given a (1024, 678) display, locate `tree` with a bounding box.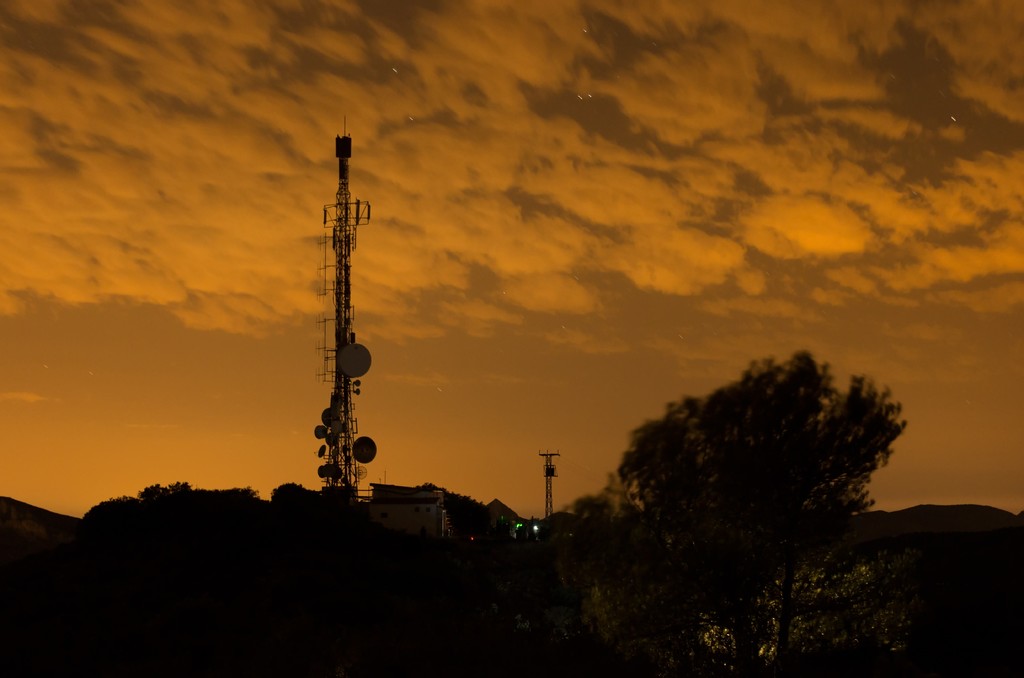
Located: rect(131, 476, 193, 504).
